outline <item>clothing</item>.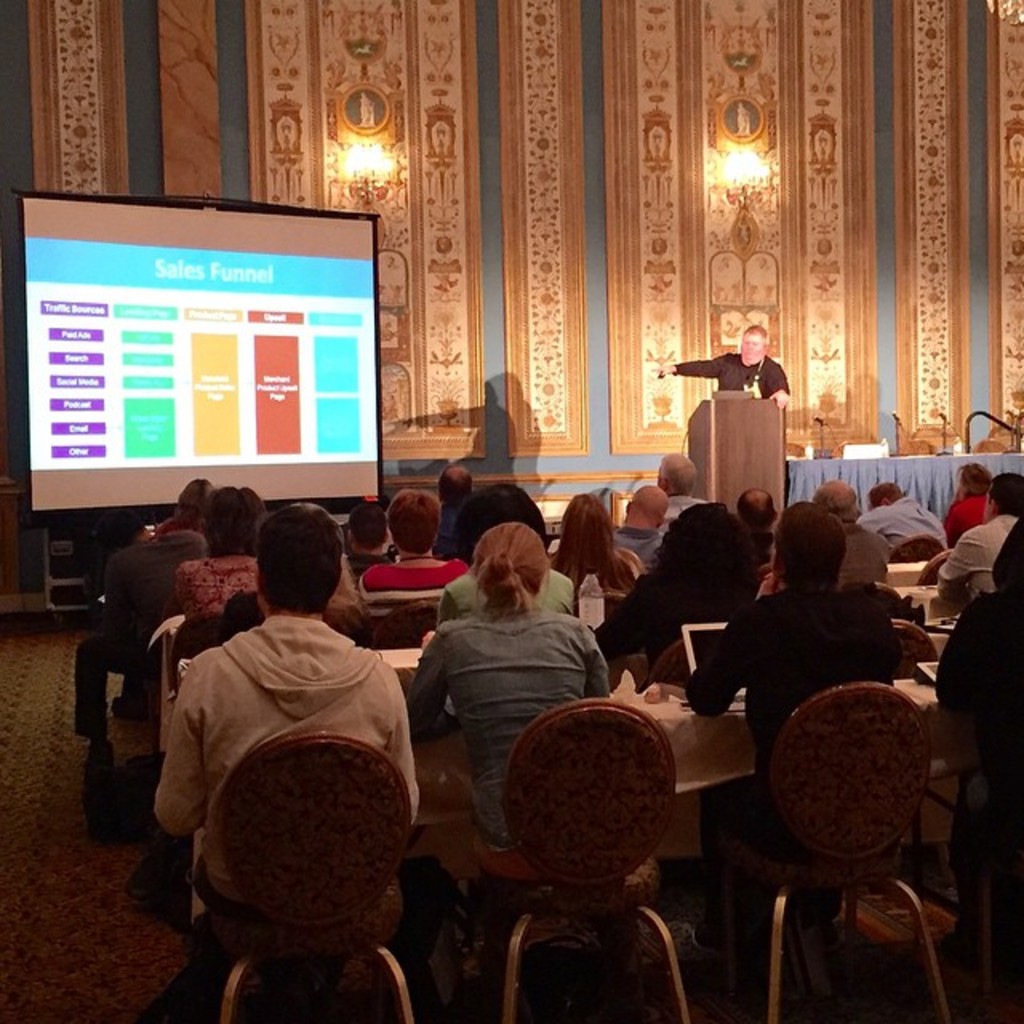
Outline: crop(440, 550, 579, 622).
